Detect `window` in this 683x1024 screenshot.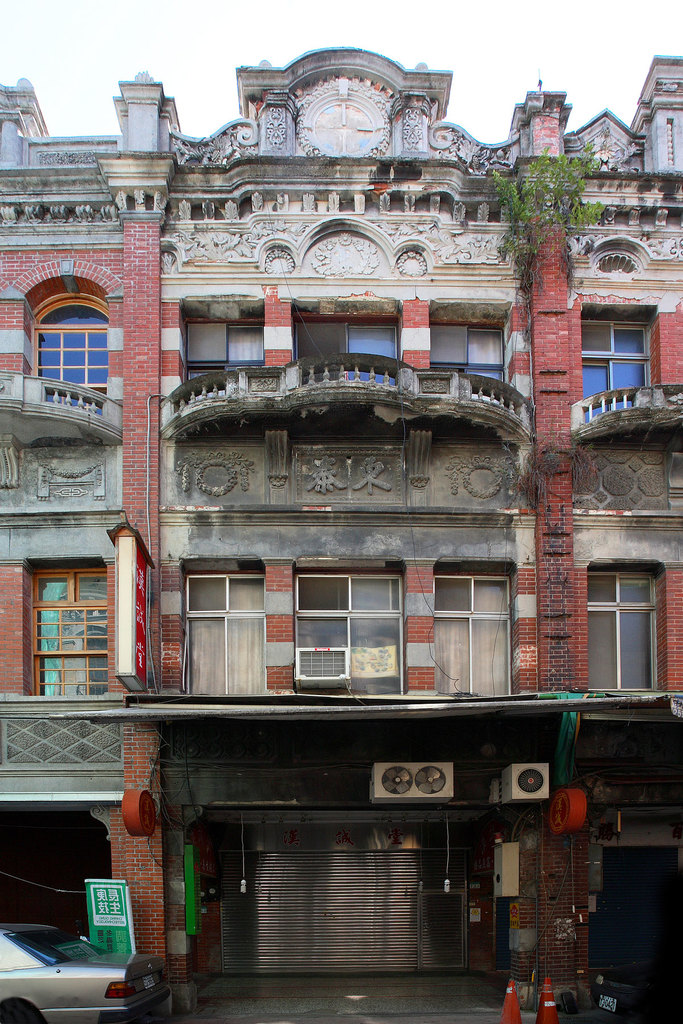
Detection: bbox(295, 319, 395, 387).
